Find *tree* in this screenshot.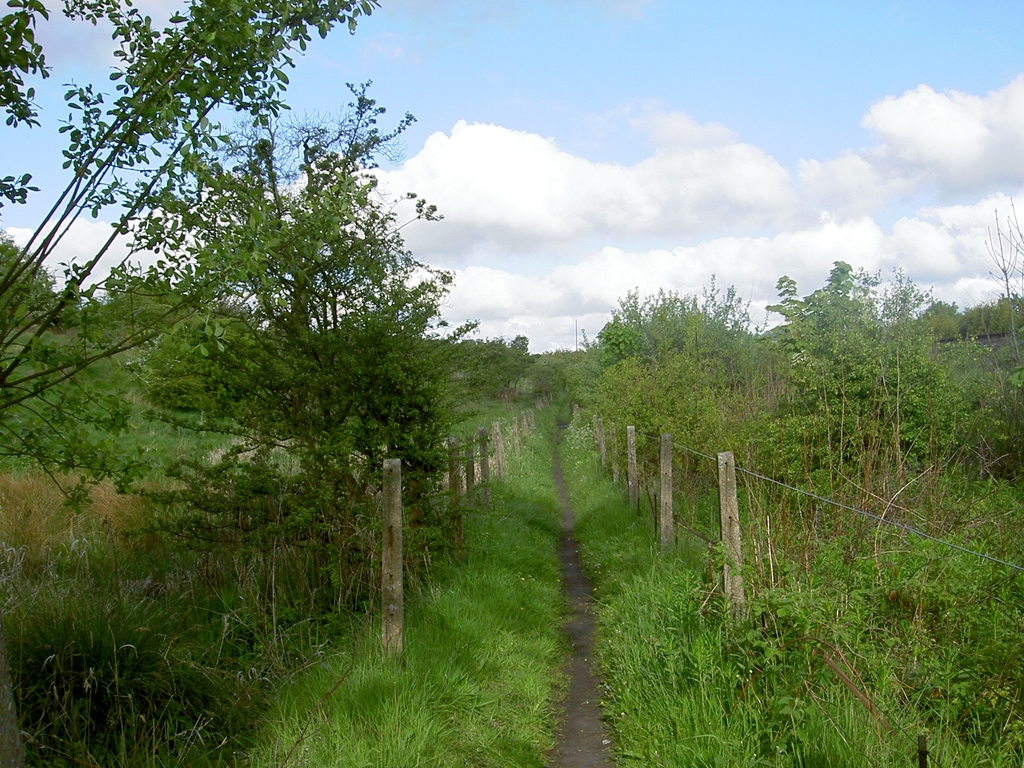
The bounding box for *tree* is locate(0, 0, 385, 468).
